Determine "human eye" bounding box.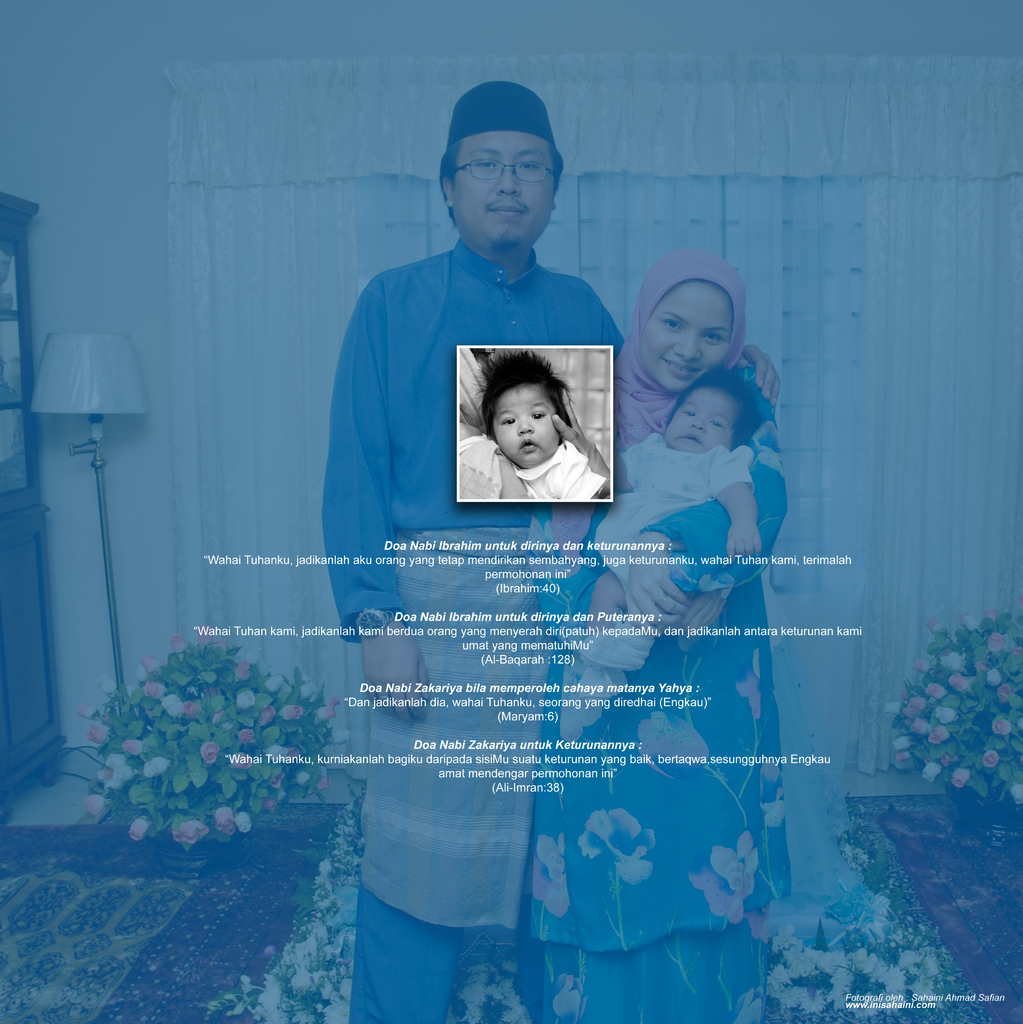
Determined: {"x1": 660, "y1": 317, "x2": 682, "y2": 331}.
